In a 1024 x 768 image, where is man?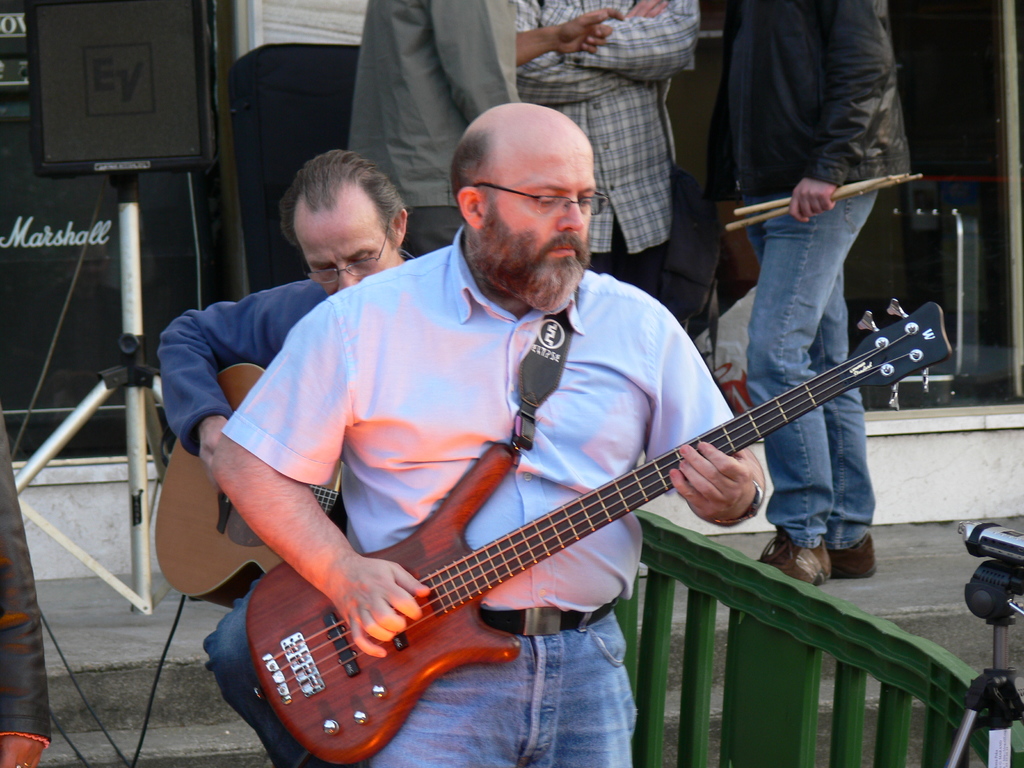
515/0/700/299.
